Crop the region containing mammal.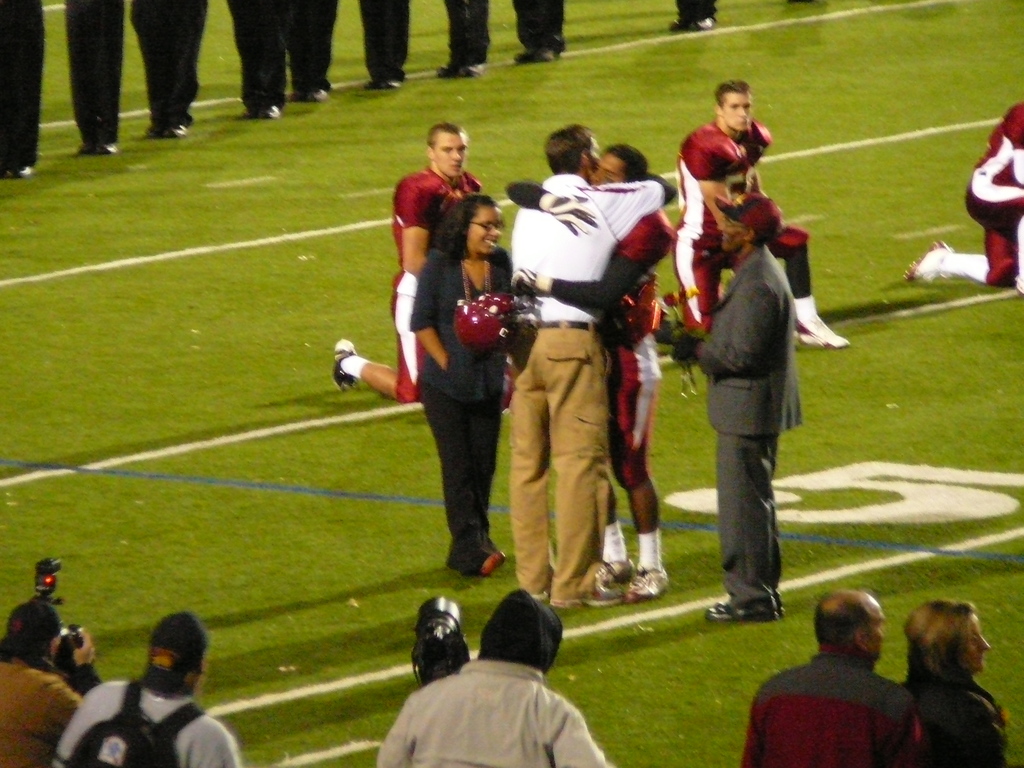
Crop region: rect(329, 123, 480, 402).
